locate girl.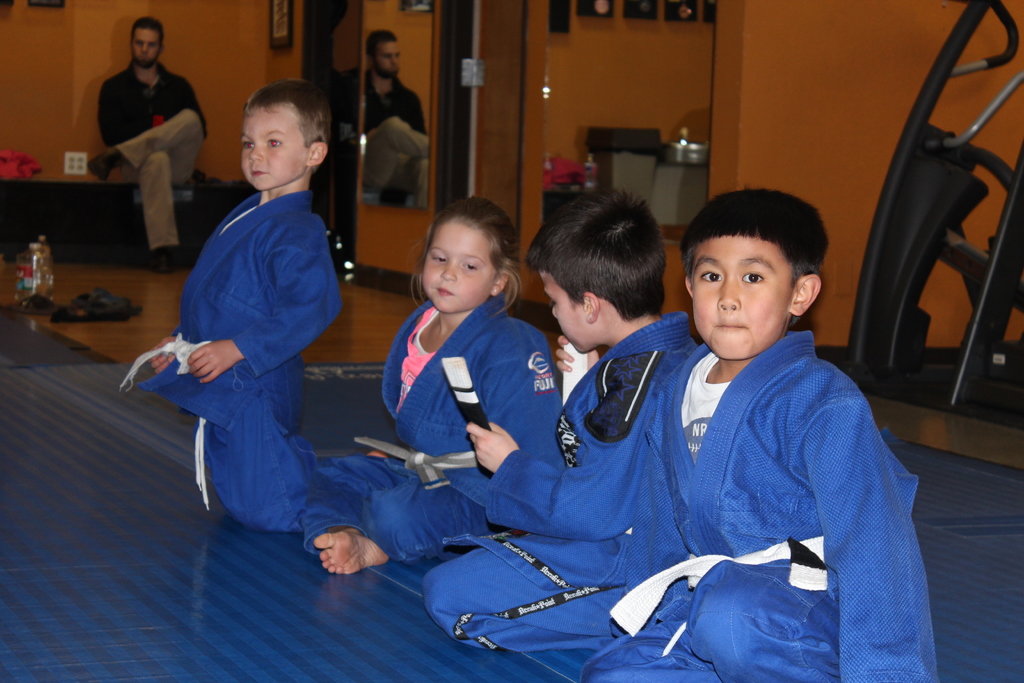
Bounding box: (left=303, top=190, right=572, bottom=587).
